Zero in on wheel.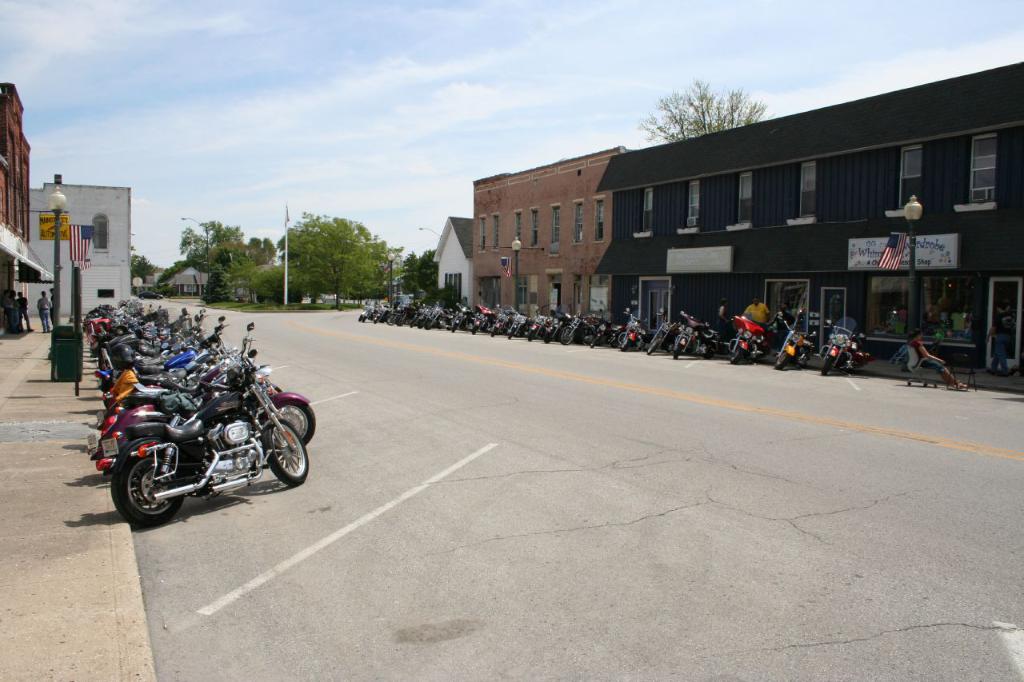
Zeroed in: rect(643, 338, 659, 356).
